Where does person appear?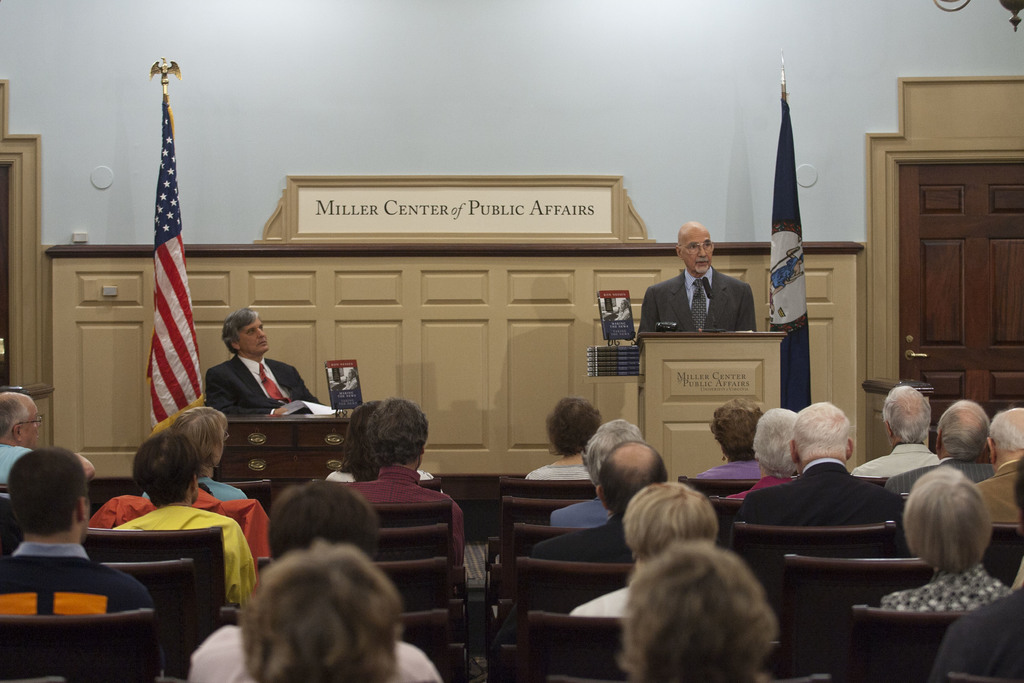
Appears at x1=610, y1=548, x2=774, y2=682.
